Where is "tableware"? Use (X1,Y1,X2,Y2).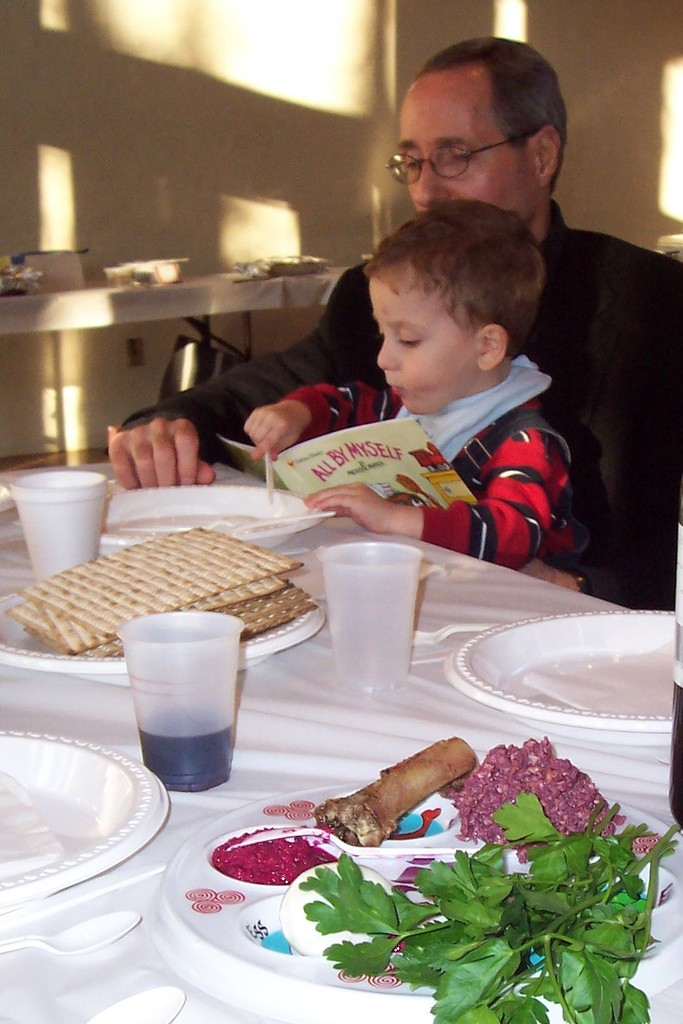
(3,475,112,579).
